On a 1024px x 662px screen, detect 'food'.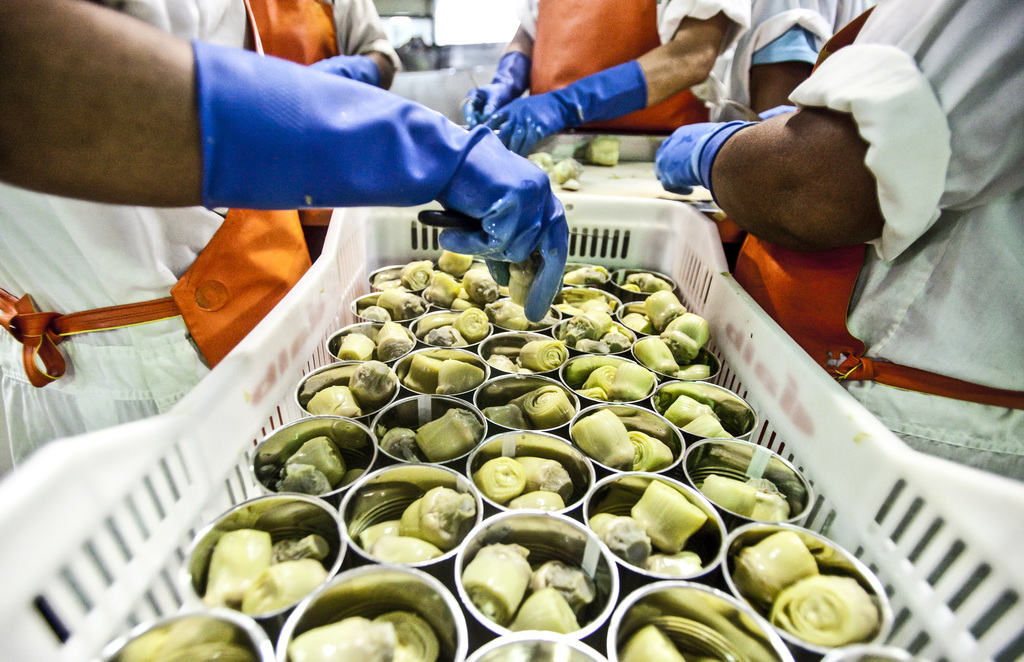
(366, 533, 444, 559).
